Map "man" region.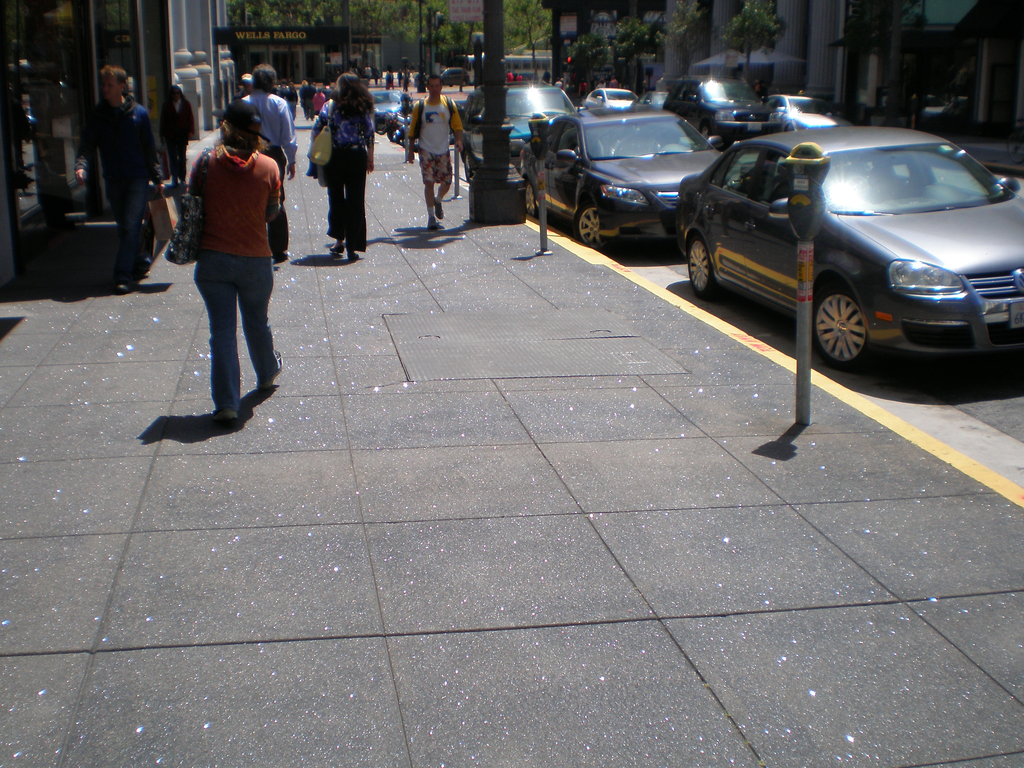
Mapped to [250, 65, 296, 256].
